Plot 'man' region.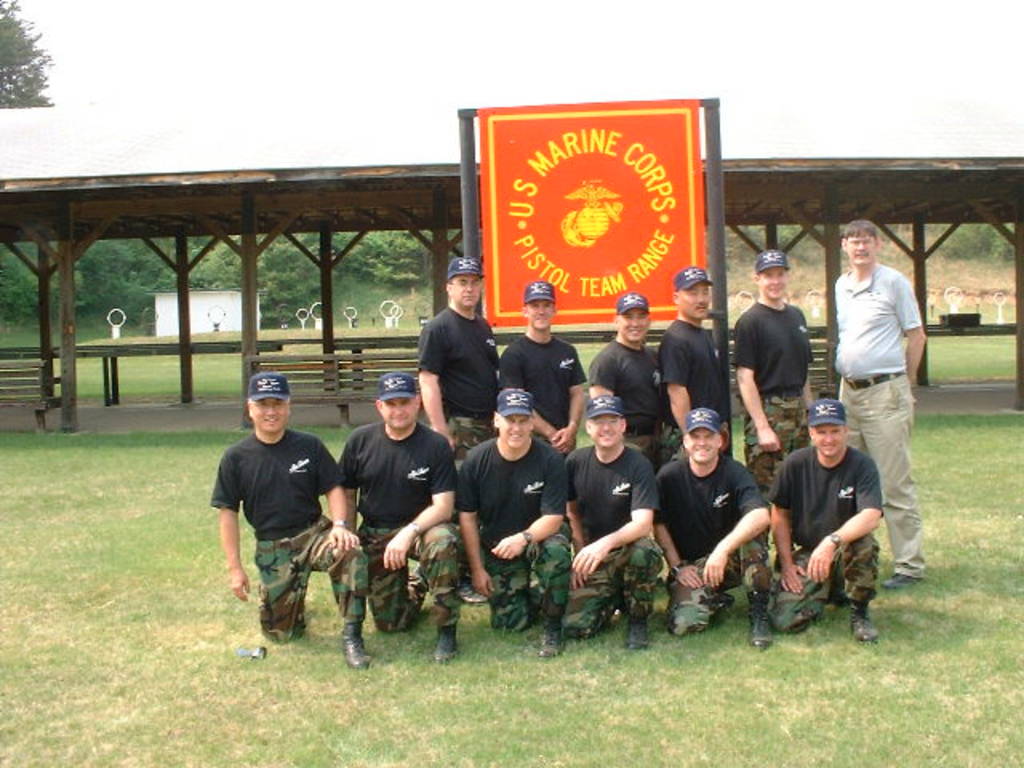
Plotted at rect(586, 291, 672, 472).
